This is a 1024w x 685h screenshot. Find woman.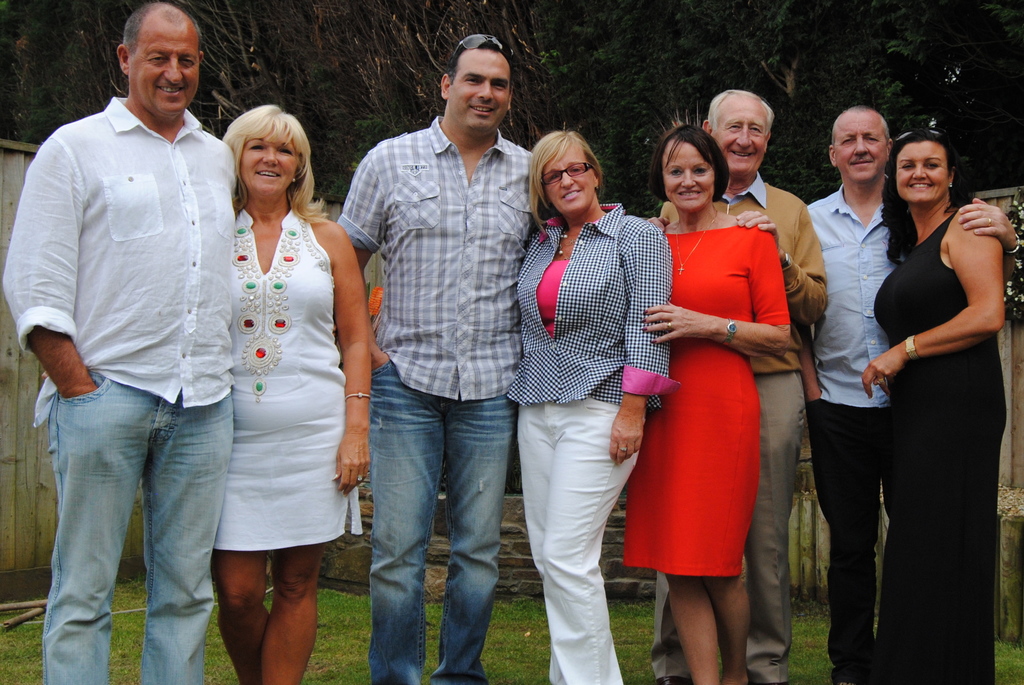
Bounding box: locate(518, 123, 684, 684).
